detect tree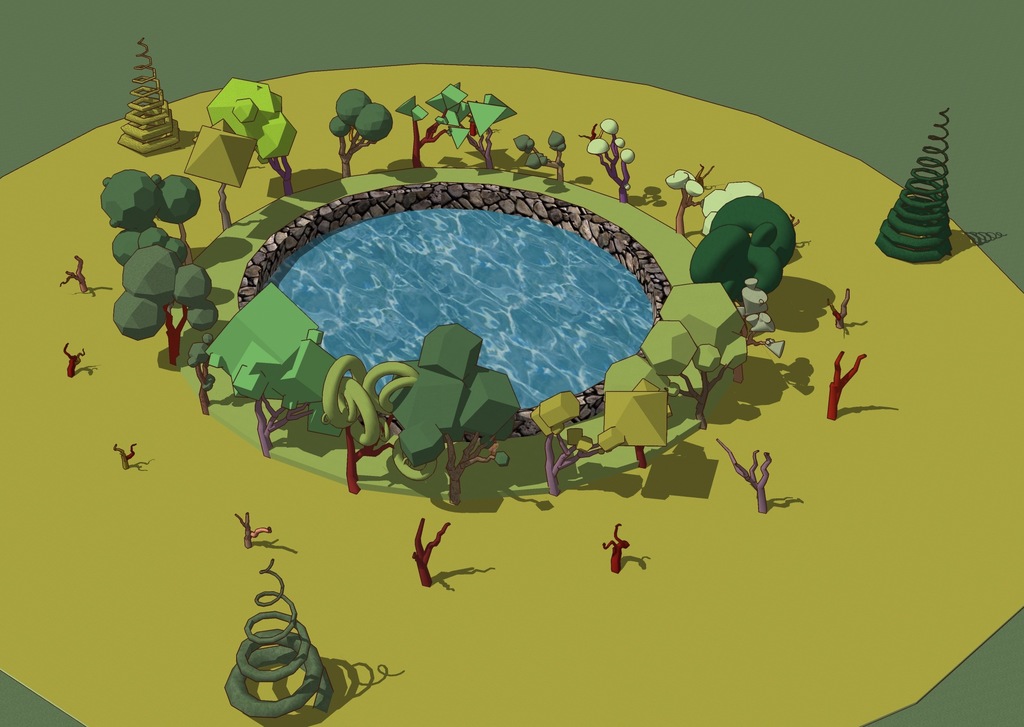
region(93, 163, 204, 269)
